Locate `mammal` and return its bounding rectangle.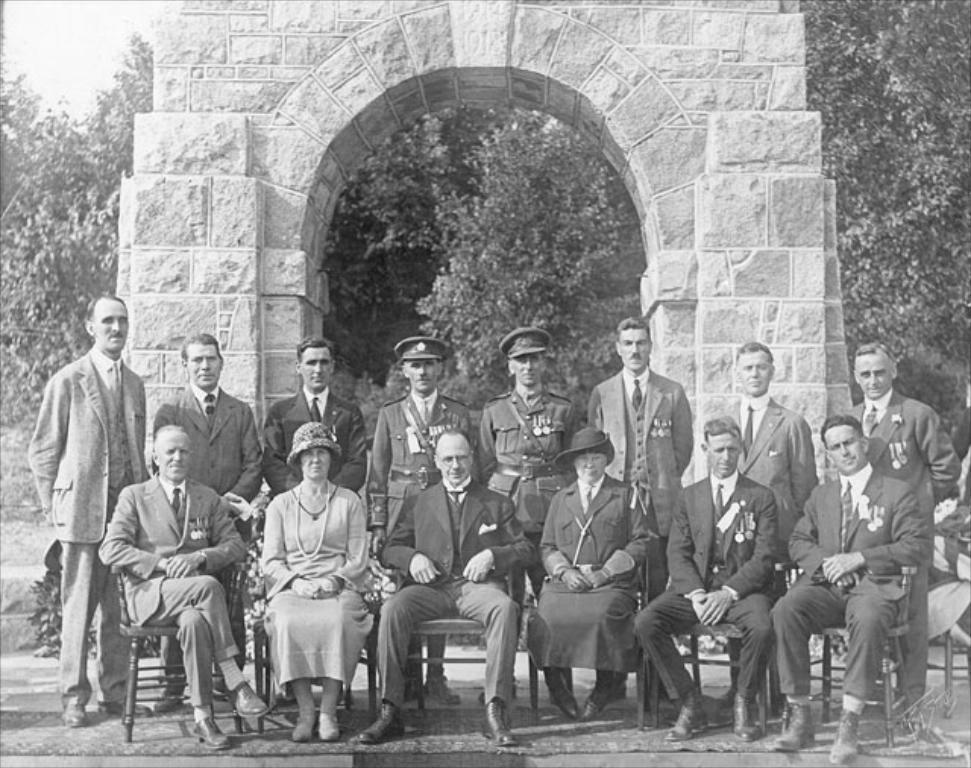
x1=369, y1=332, x2=490, y2=689.
